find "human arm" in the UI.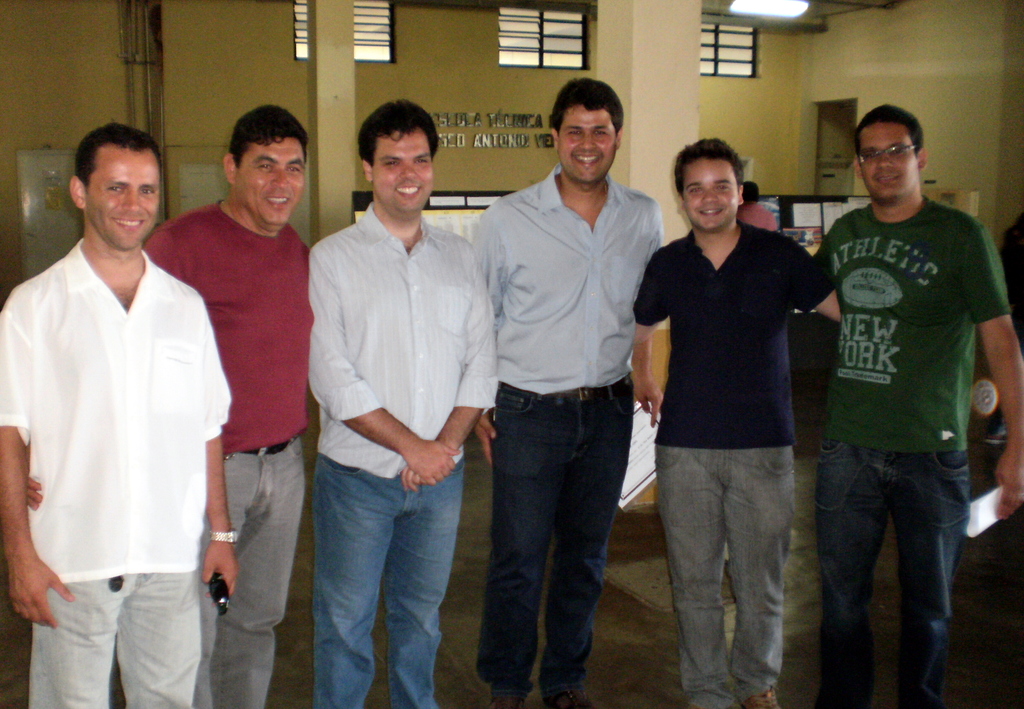
UI element at (636, 269, 668, 409).
